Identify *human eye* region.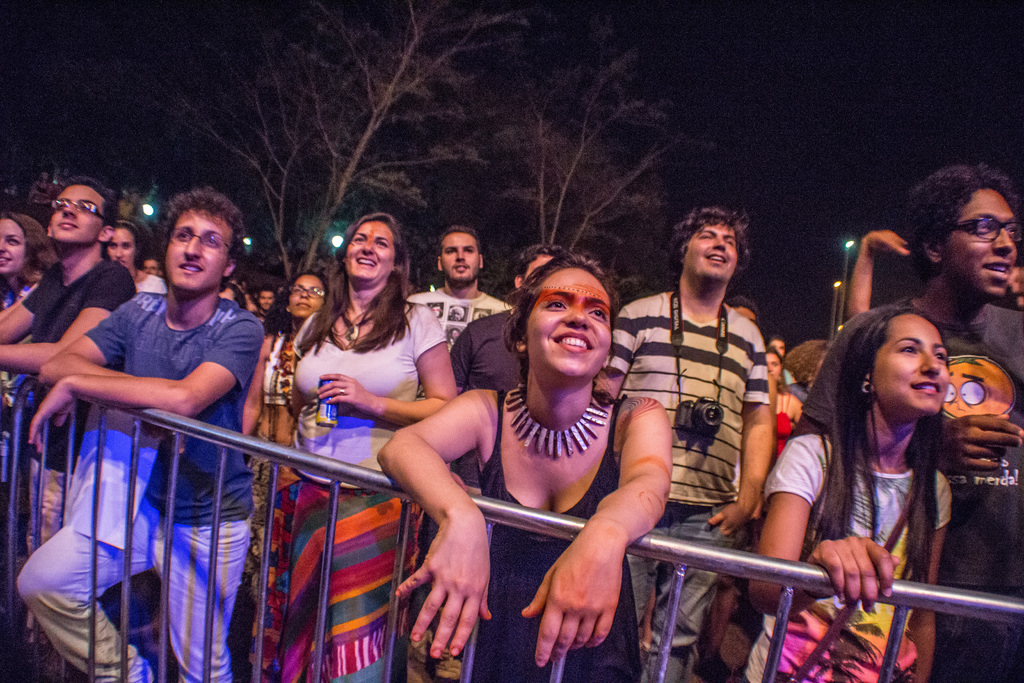
Region: [x1=5, y1=235, x2=18, y2=251].
